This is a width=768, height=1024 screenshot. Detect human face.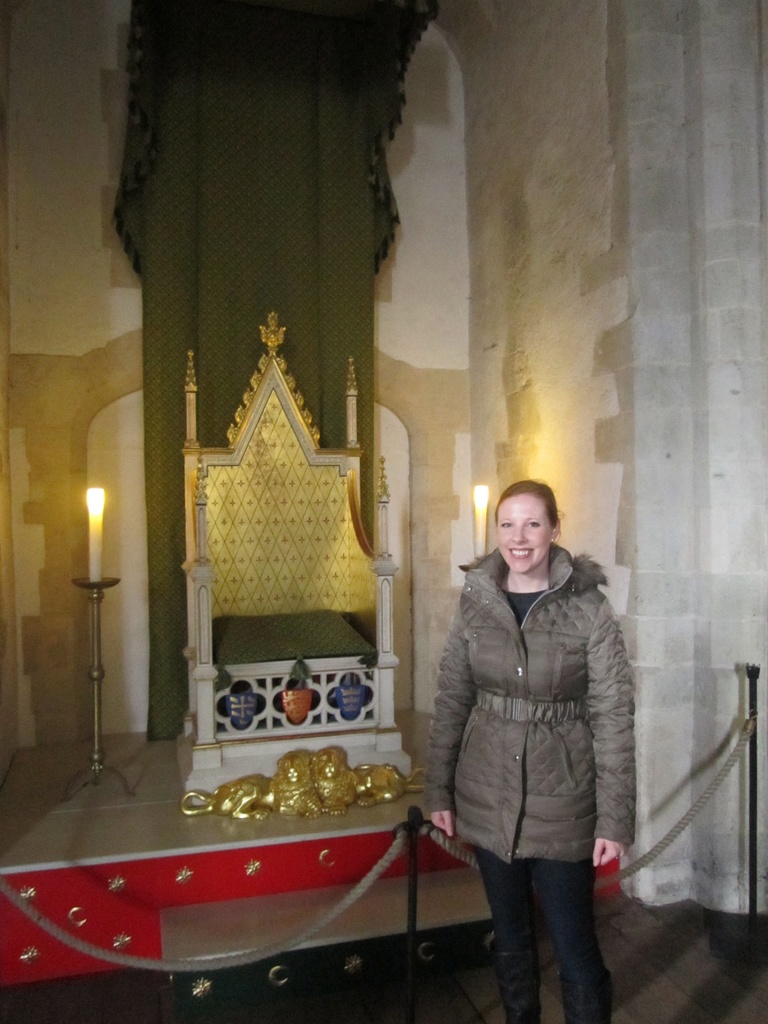
bbox=(499, 493, 551, 579).
